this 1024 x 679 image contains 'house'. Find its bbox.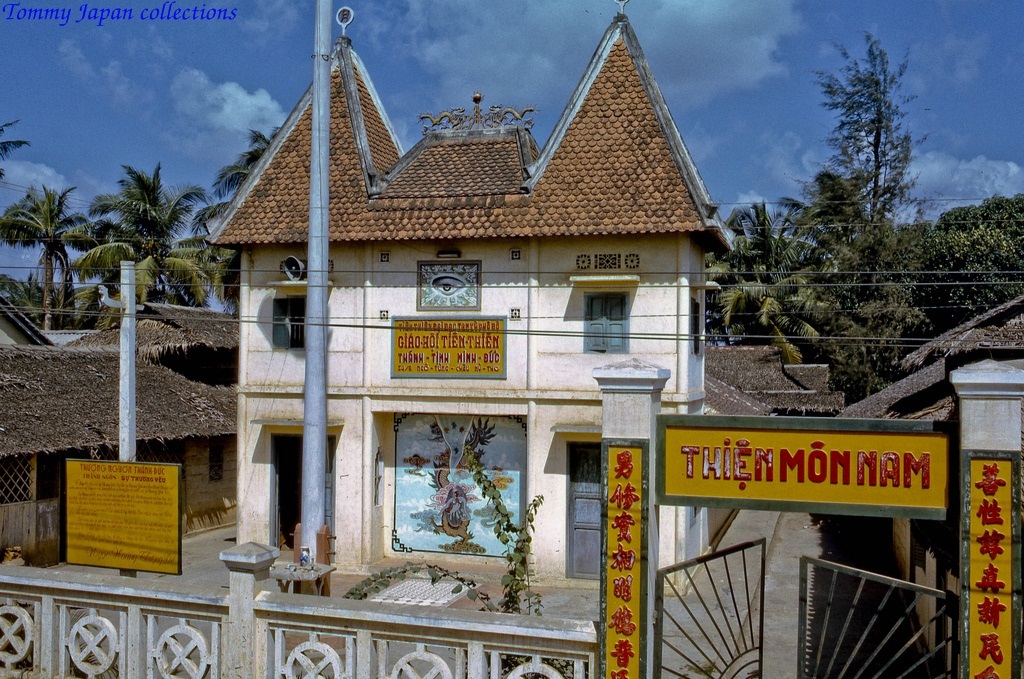
select_region(166, 0, 843, 638).
